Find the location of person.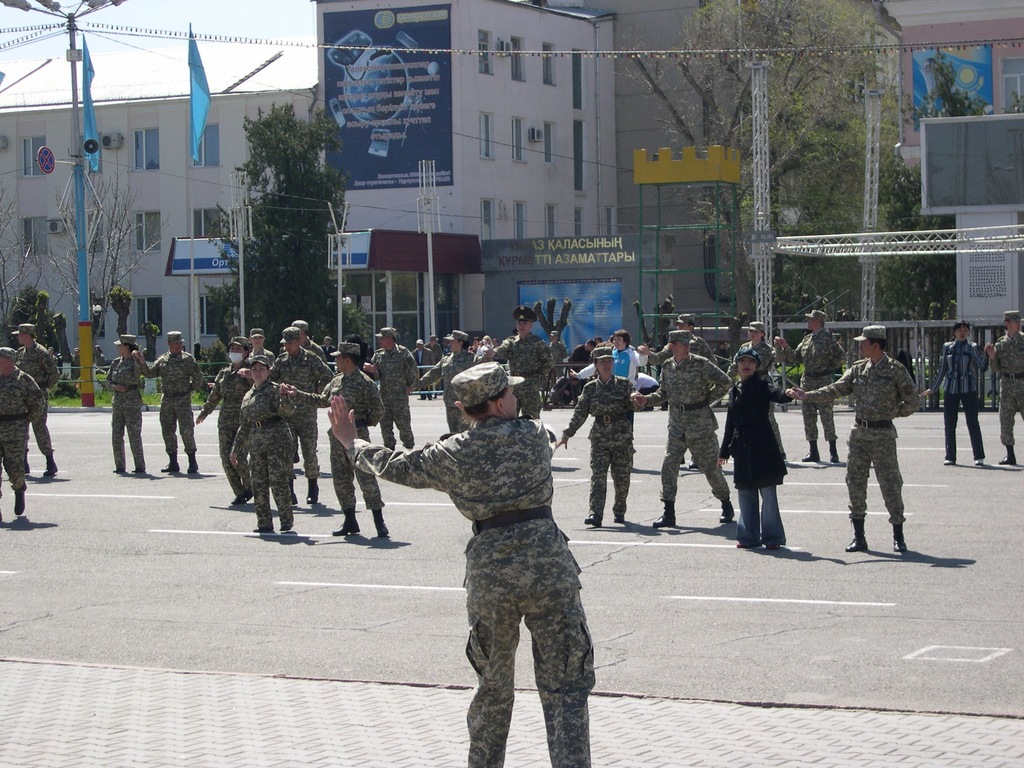
Location: <bbox>324, 360, 592, 767</bbox>.
